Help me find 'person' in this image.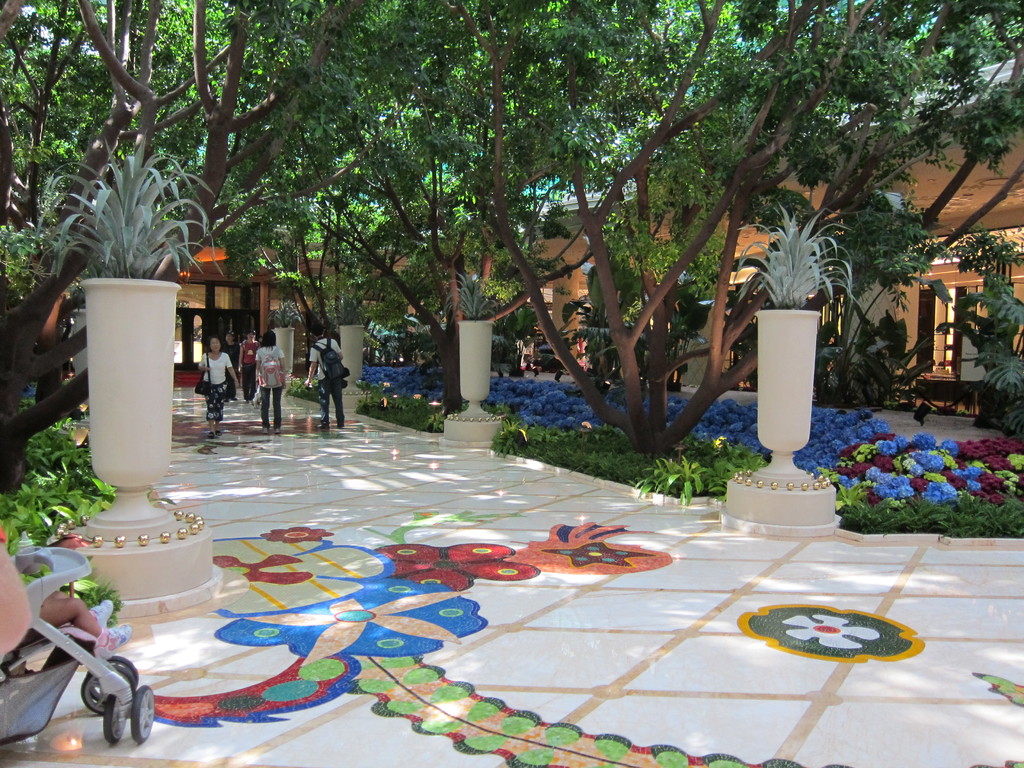
Found it: BBox(305, 323, 352, 434).
